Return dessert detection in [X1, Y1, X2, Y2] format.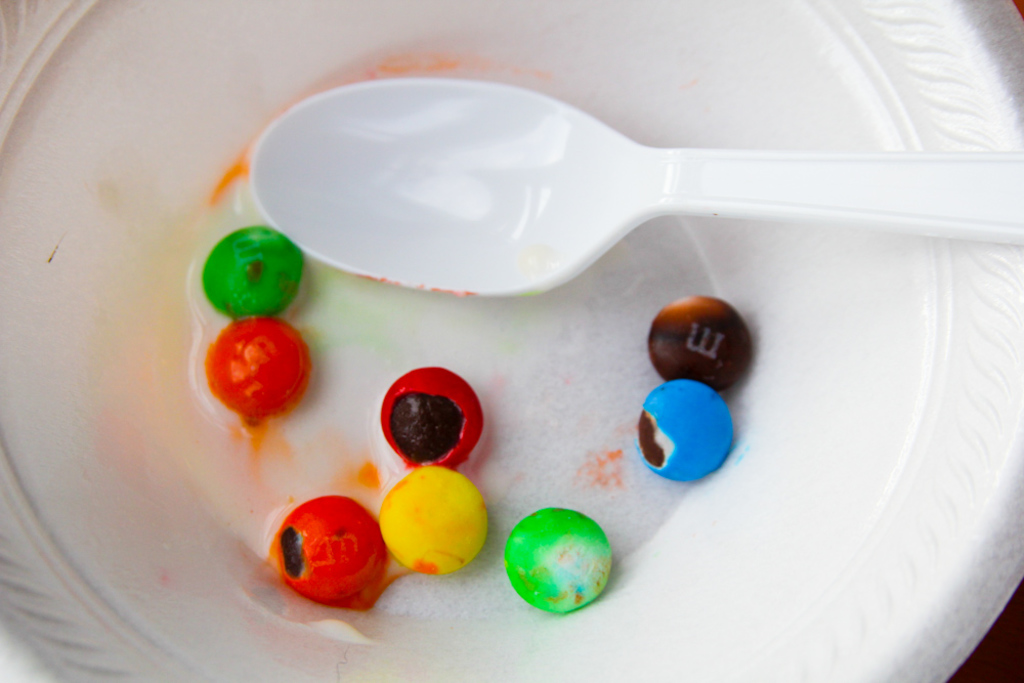
[499, 511, 611, 614].
